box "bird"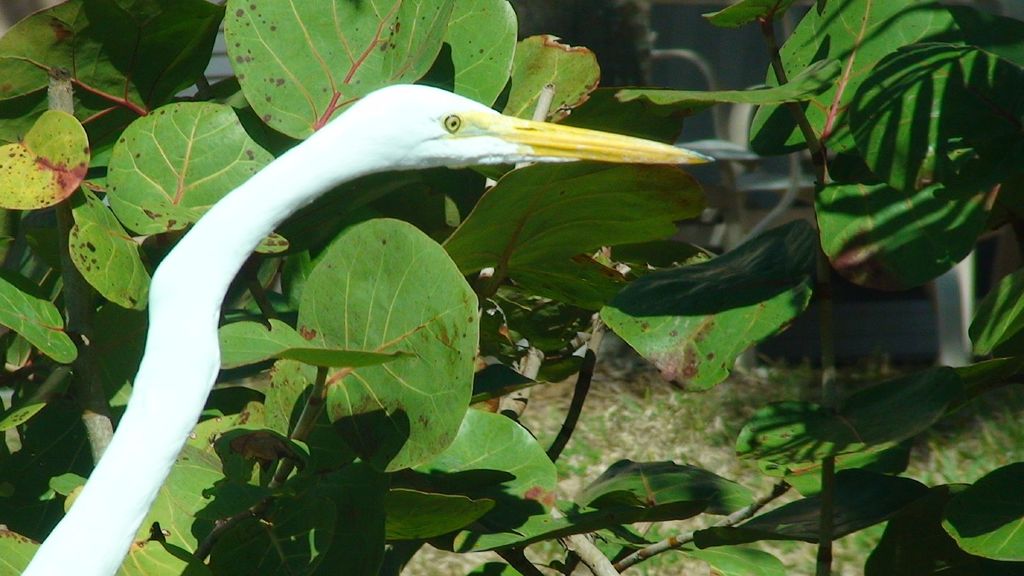
(91, 88, 742, 474)
